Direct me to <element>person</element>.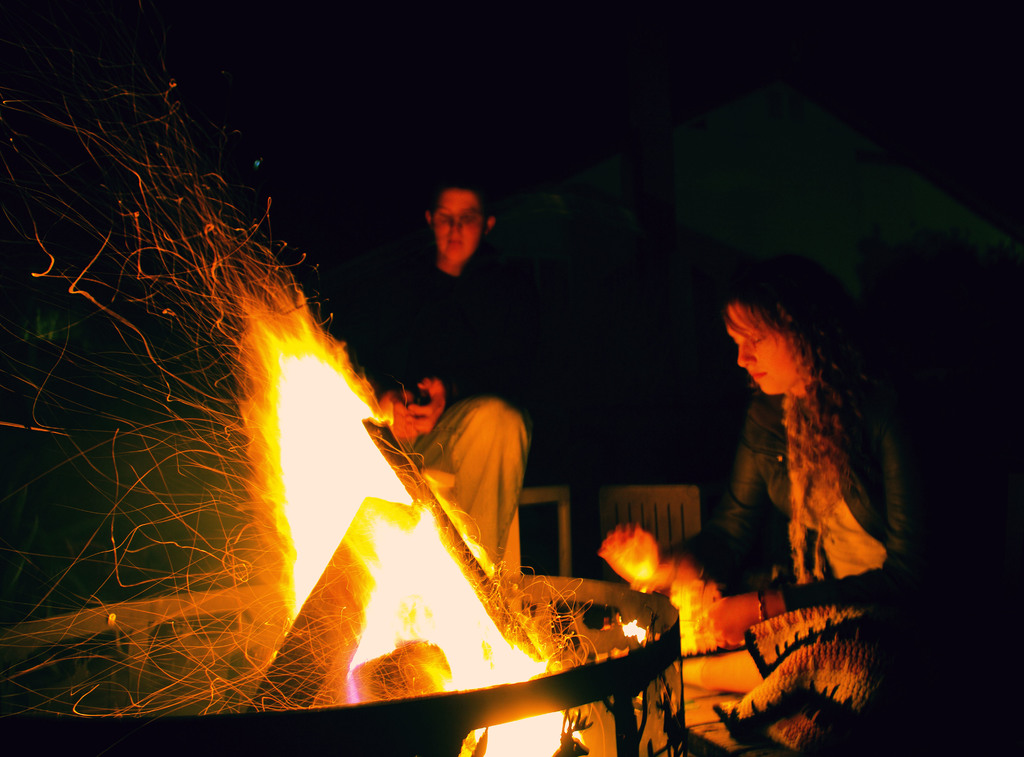
Direction: left=602, top=282, right=963, bottom=715.
